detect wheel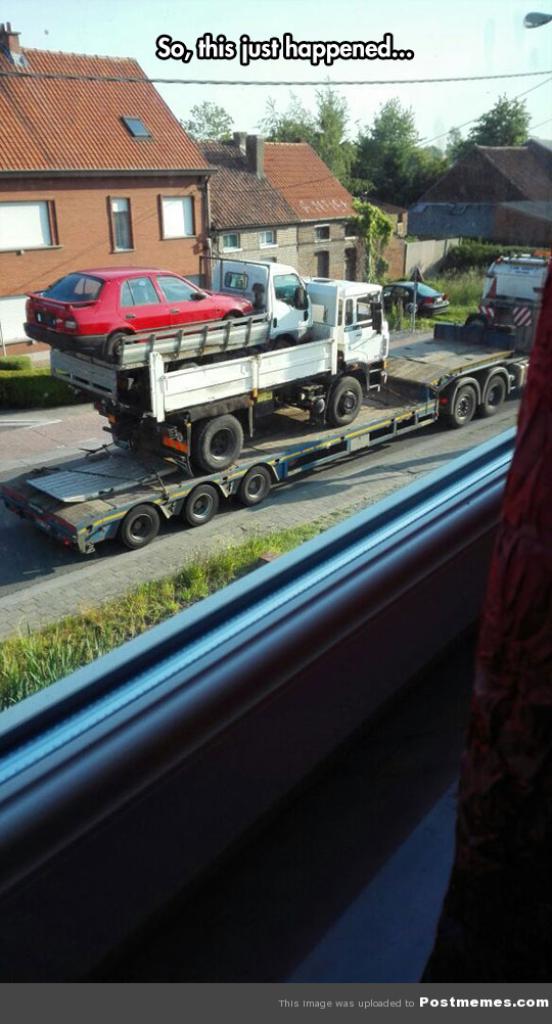
(240, 468, 271, 503)
